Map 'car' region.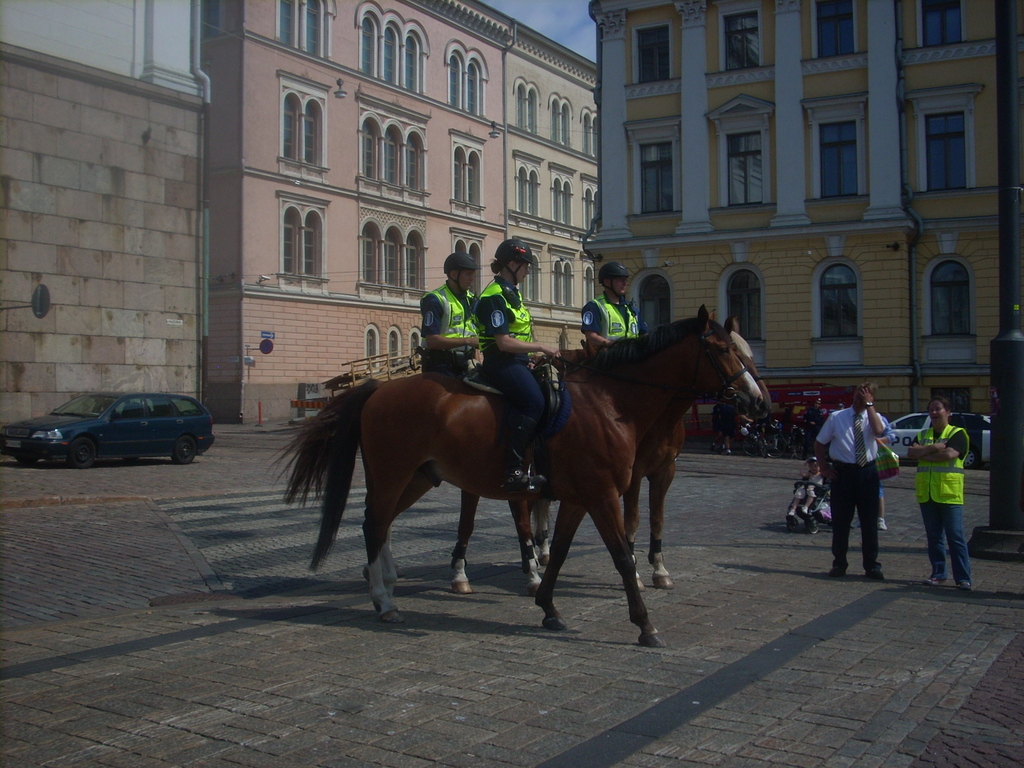
Mapped to Rect(877, 409, 996, 458).
